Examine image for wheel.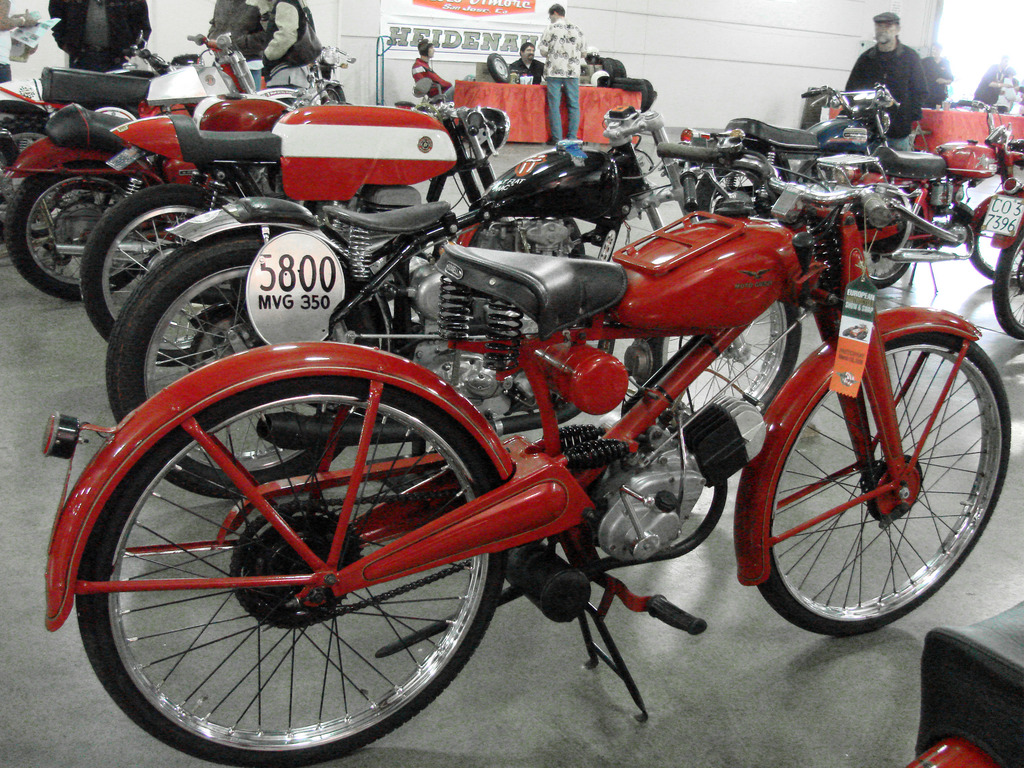
Examination result: (left=72, top=370, right=509, bottom=767).
